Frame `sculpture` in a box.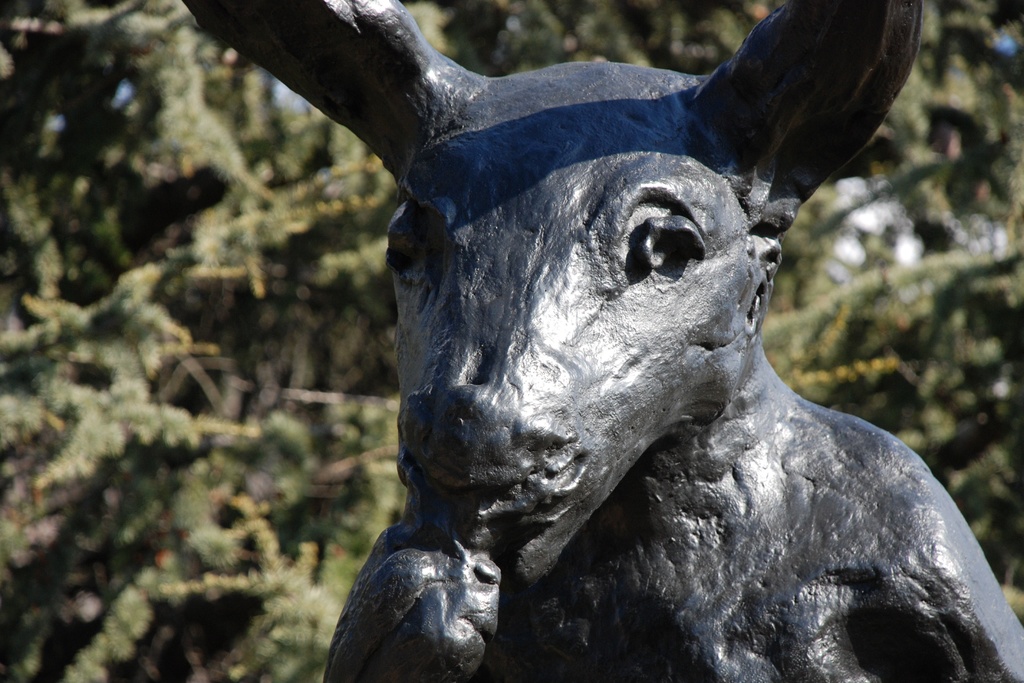
crop(298, 0, 1023, 682).
